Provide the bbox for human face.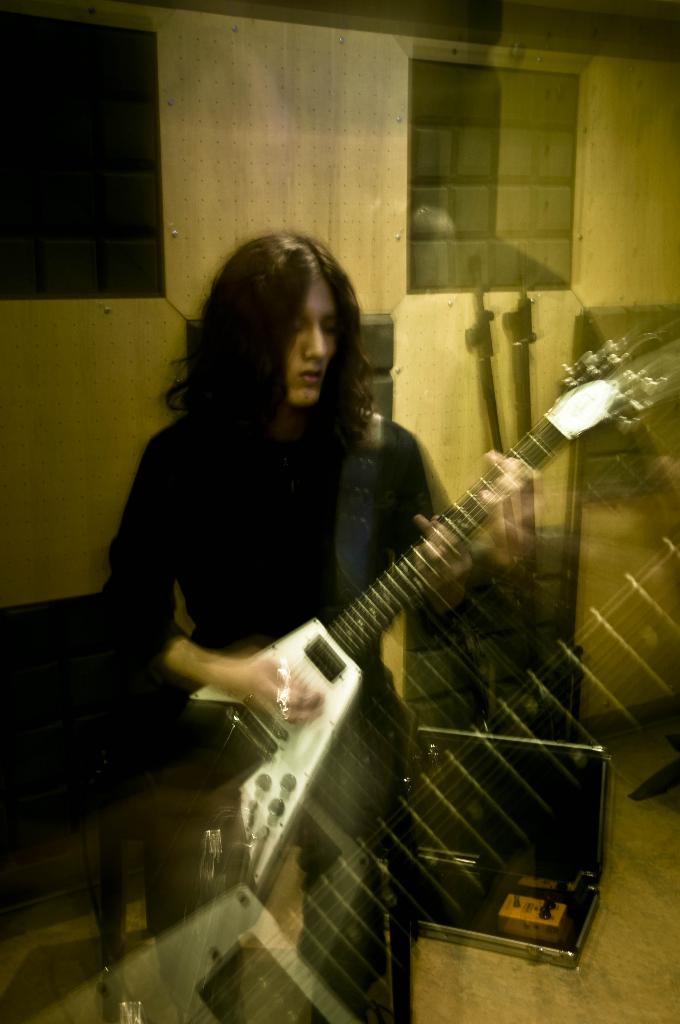
crop(286, 280, 335, 405).
